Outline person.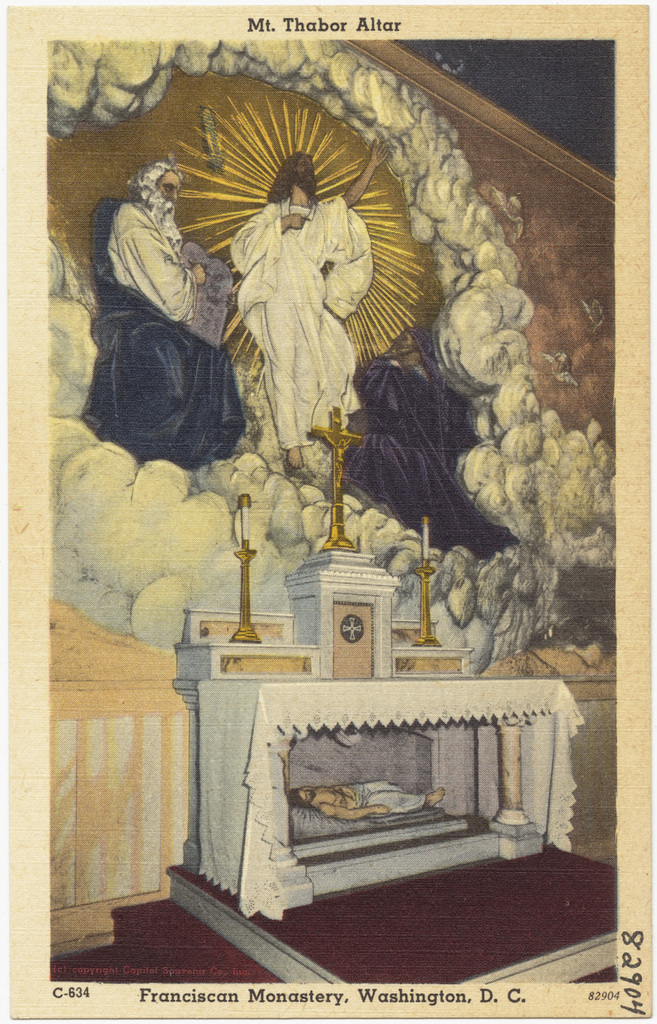
Outline: x1=74 y1=158 x2=244 y2=475.
